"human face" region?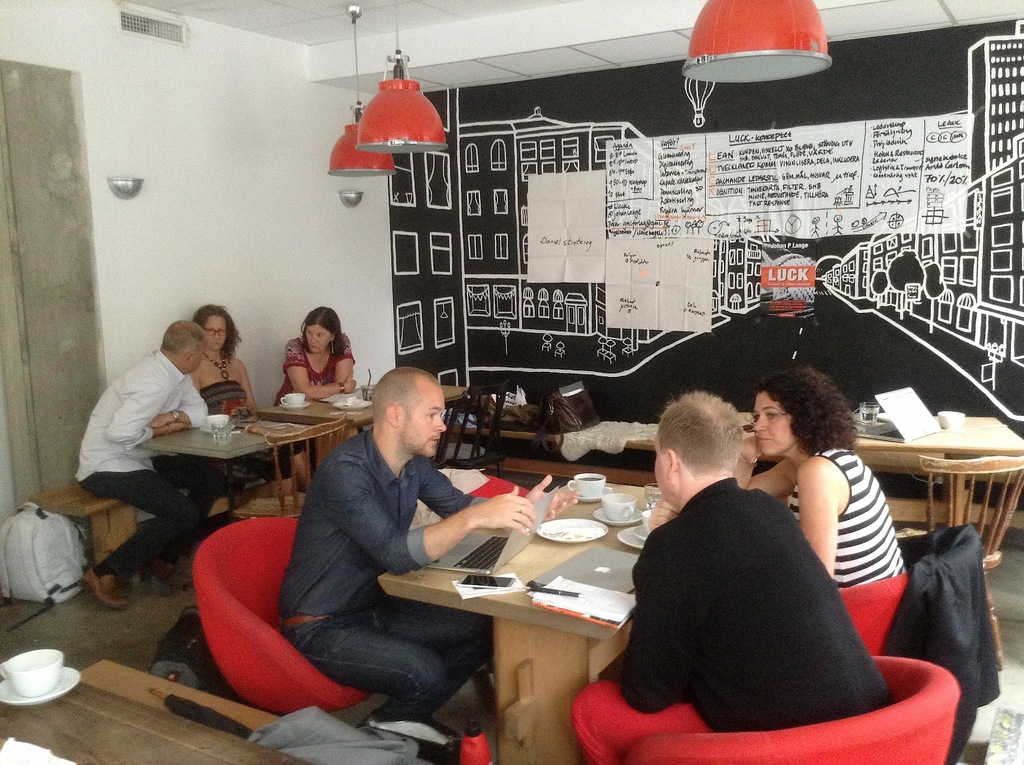
[655,447,679,503]
